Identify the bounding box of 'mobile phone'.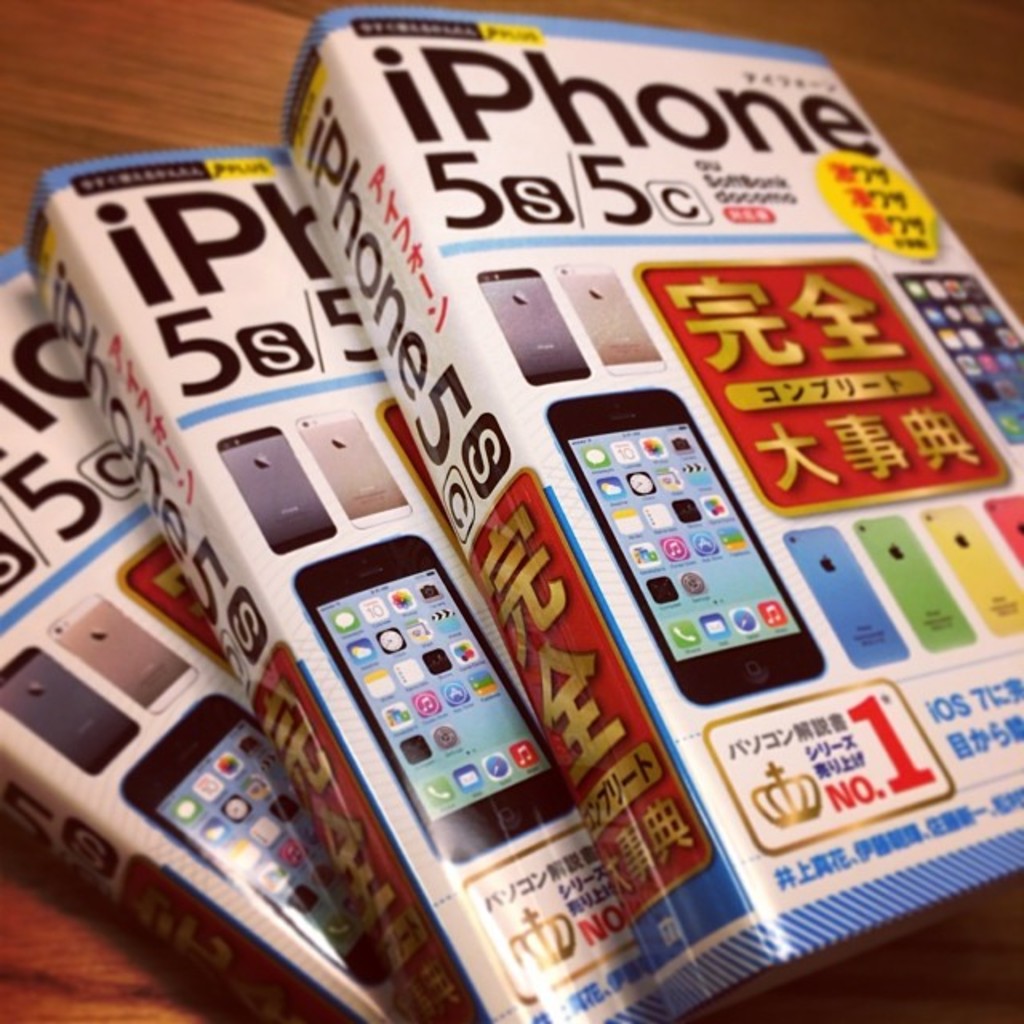
<region>555, 258, 666, 373</region>.
